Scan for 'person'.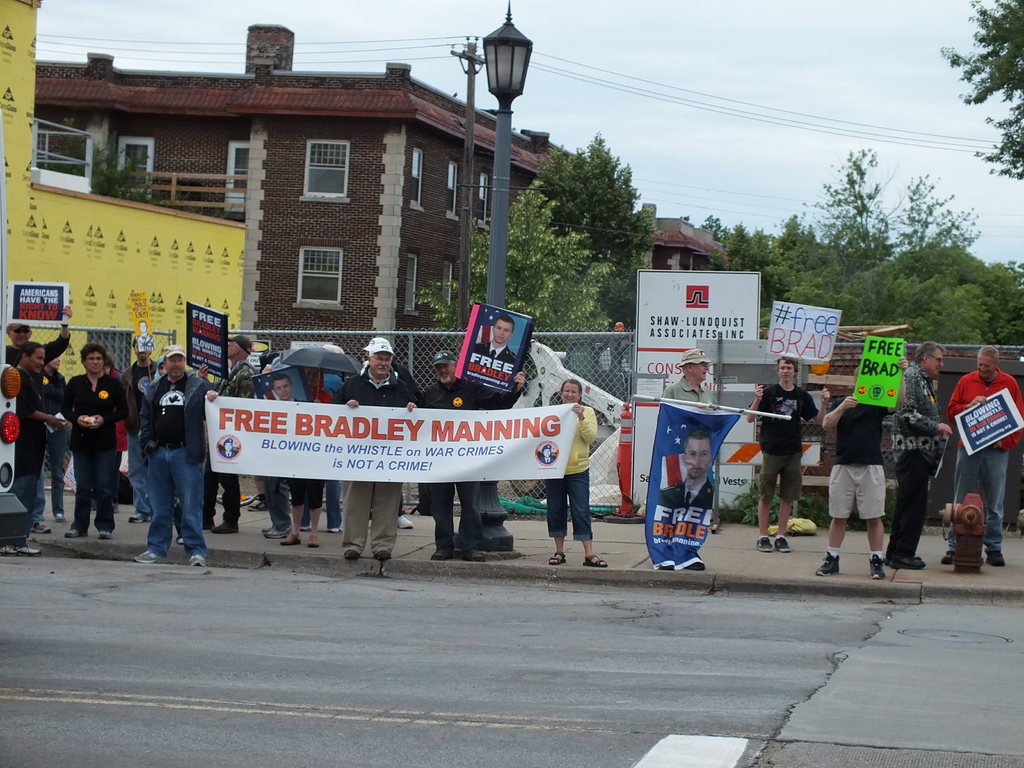
Scan result: {"left": 747, "top": 360, "right": 828, "bottom": 552}.
